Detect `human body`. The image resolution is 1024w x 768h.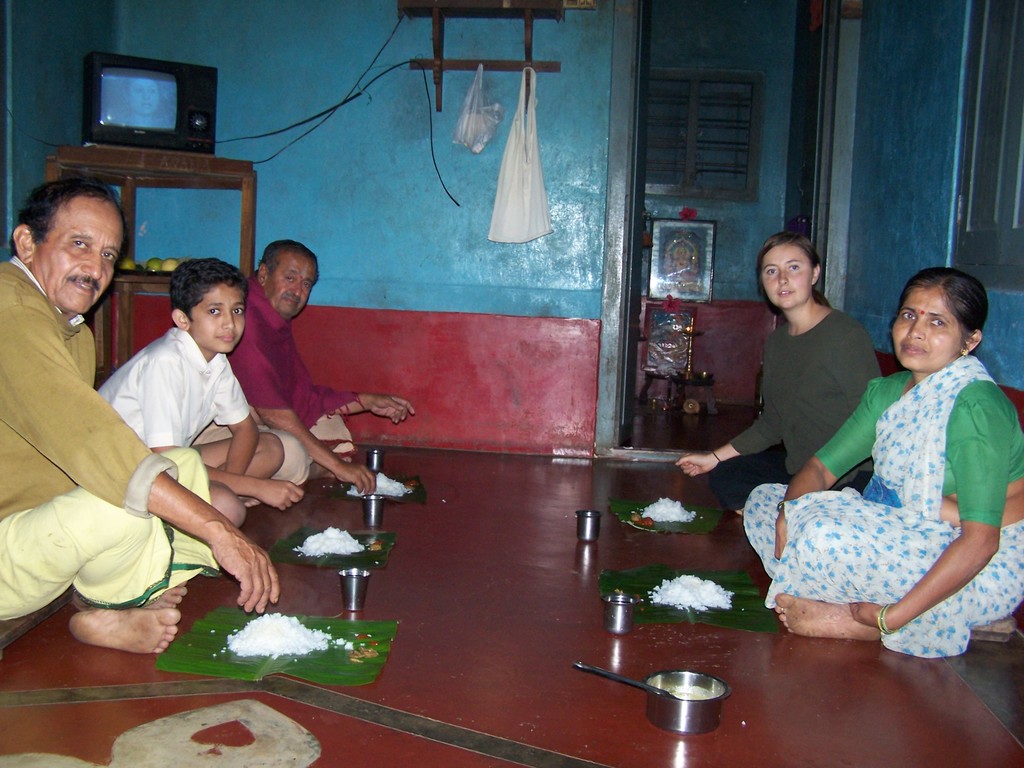
{"x1": 241, "y1": 271, "x2": 421, "y2": 483}.
